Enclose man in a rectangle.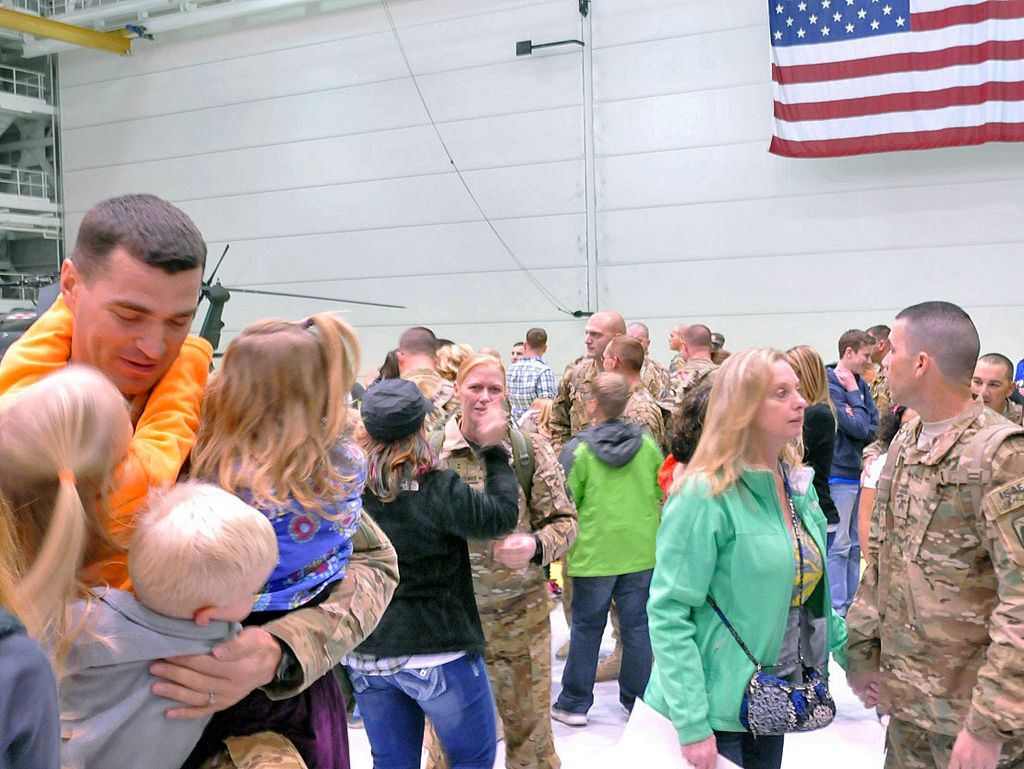
548 311 632 665.
